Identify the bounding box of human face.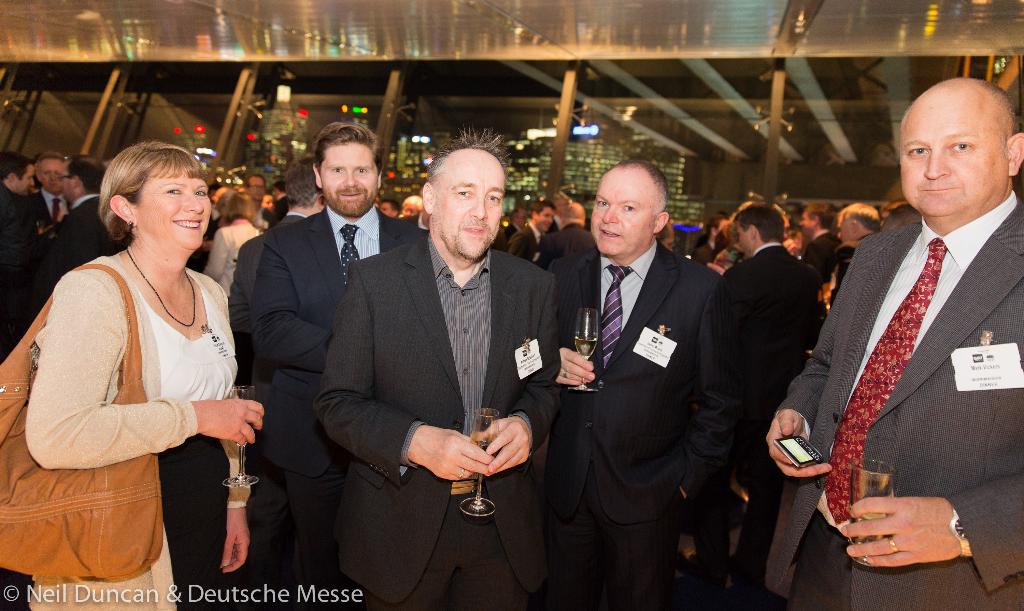
[588, 170, 653, 257].
